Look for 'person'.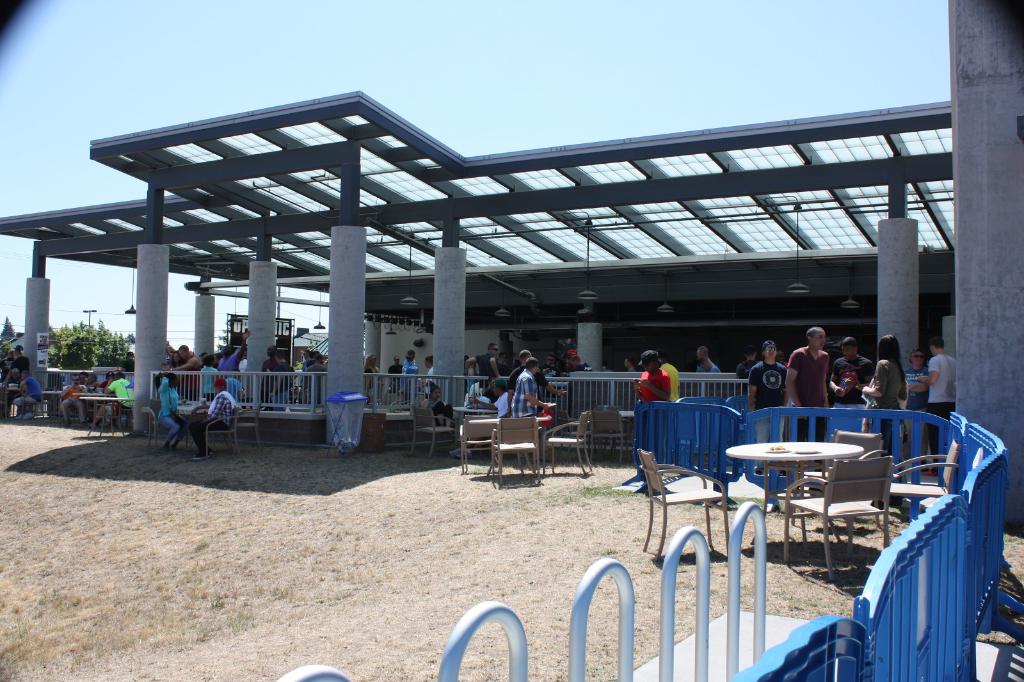
Found: bbox(830, 333, 880, 405).
